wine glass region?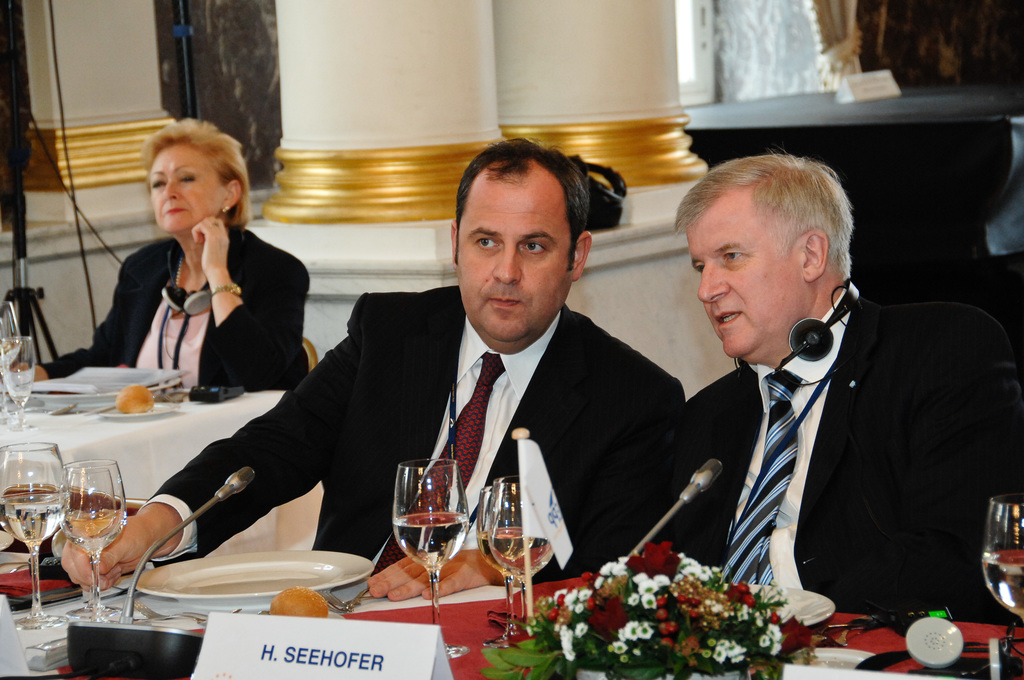
detection(396, 460, 468, 655)
